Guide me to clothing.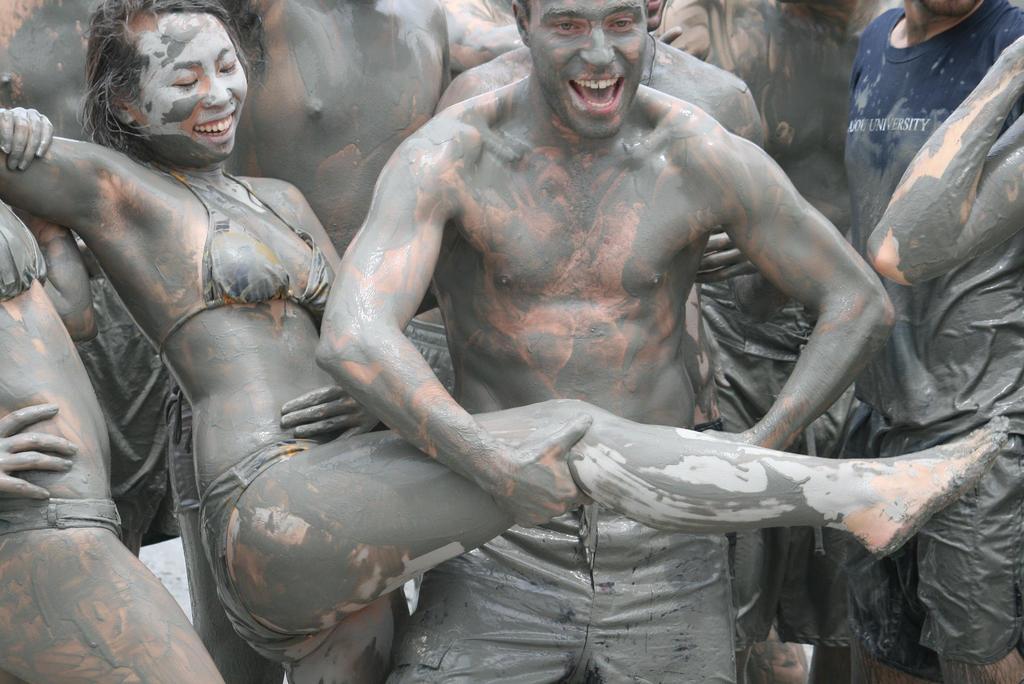
Guidance: rect(872, 1, 1021, 673).
